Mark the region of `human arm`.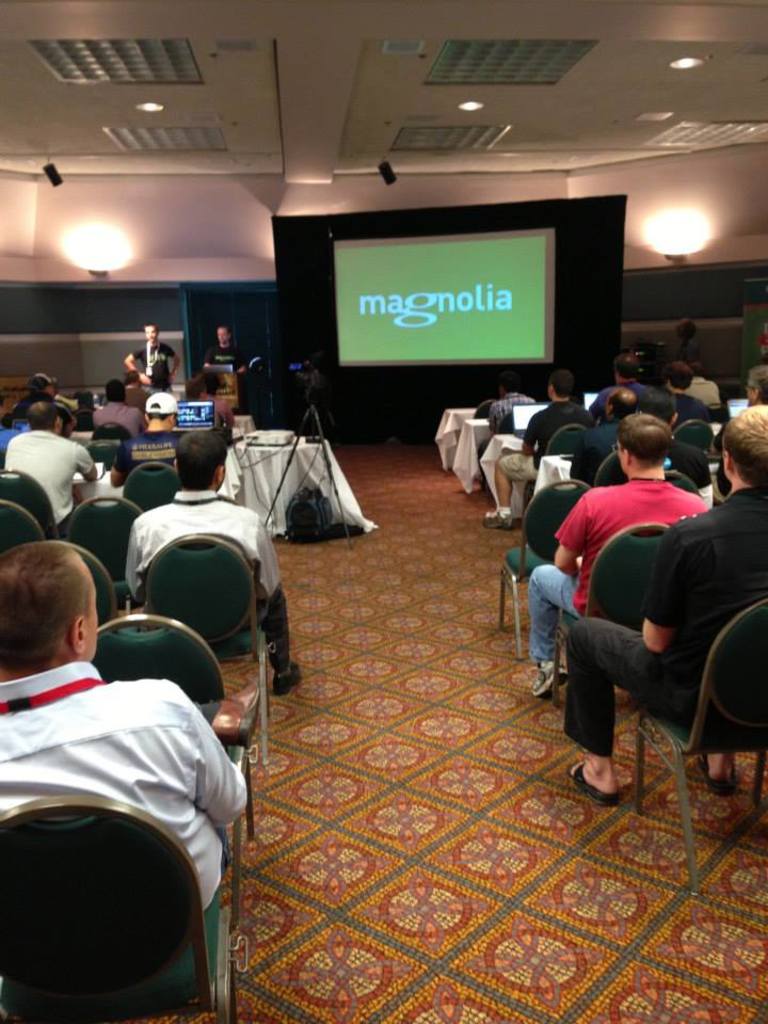
Region: l=105, t=439, r=131, b=485.
